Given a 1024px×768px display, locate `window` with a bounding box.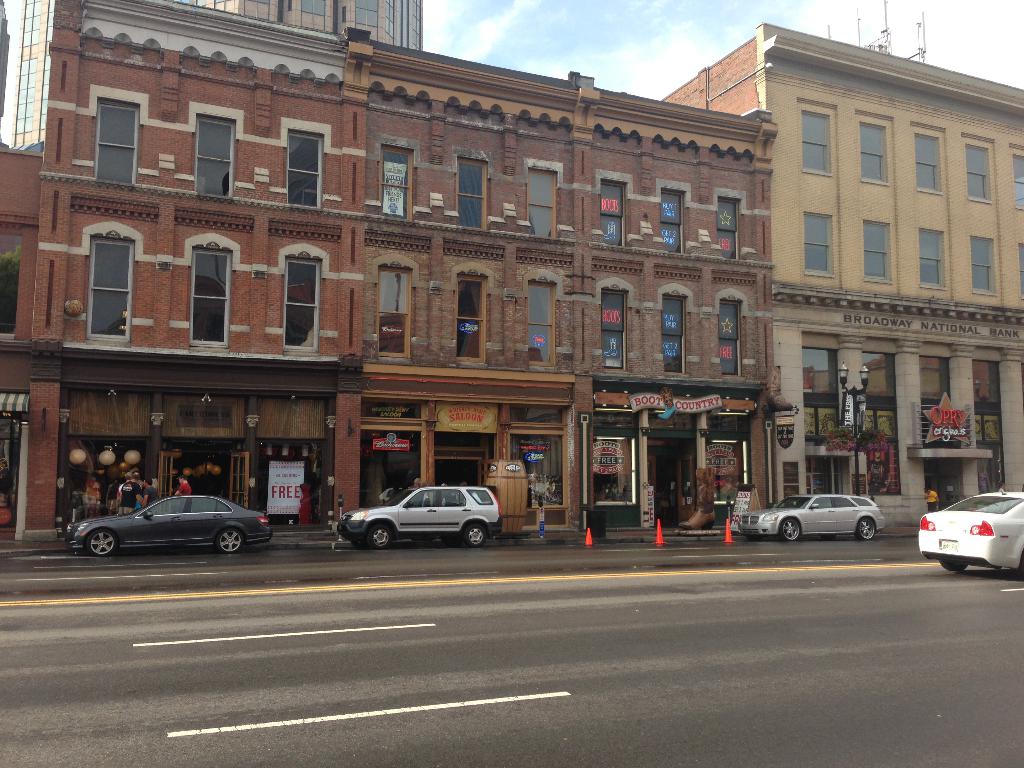
Located: rect(184, 235, 239, 359).
